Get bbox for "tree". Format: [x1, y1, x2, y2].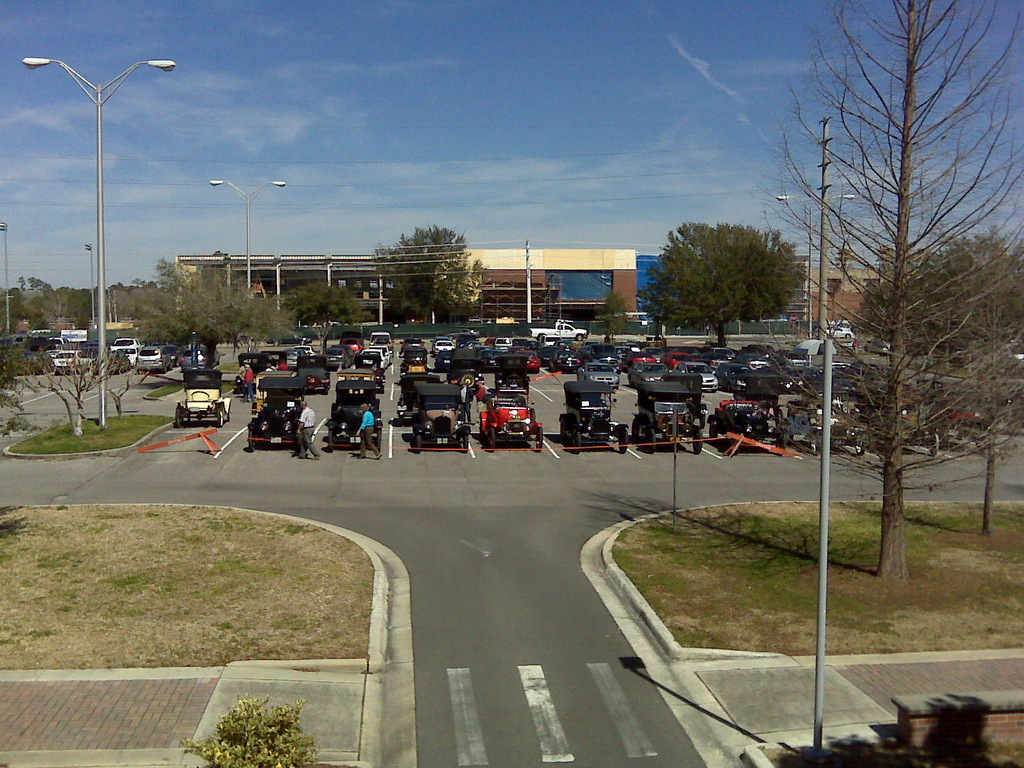
[188, 692, 342, 767].
